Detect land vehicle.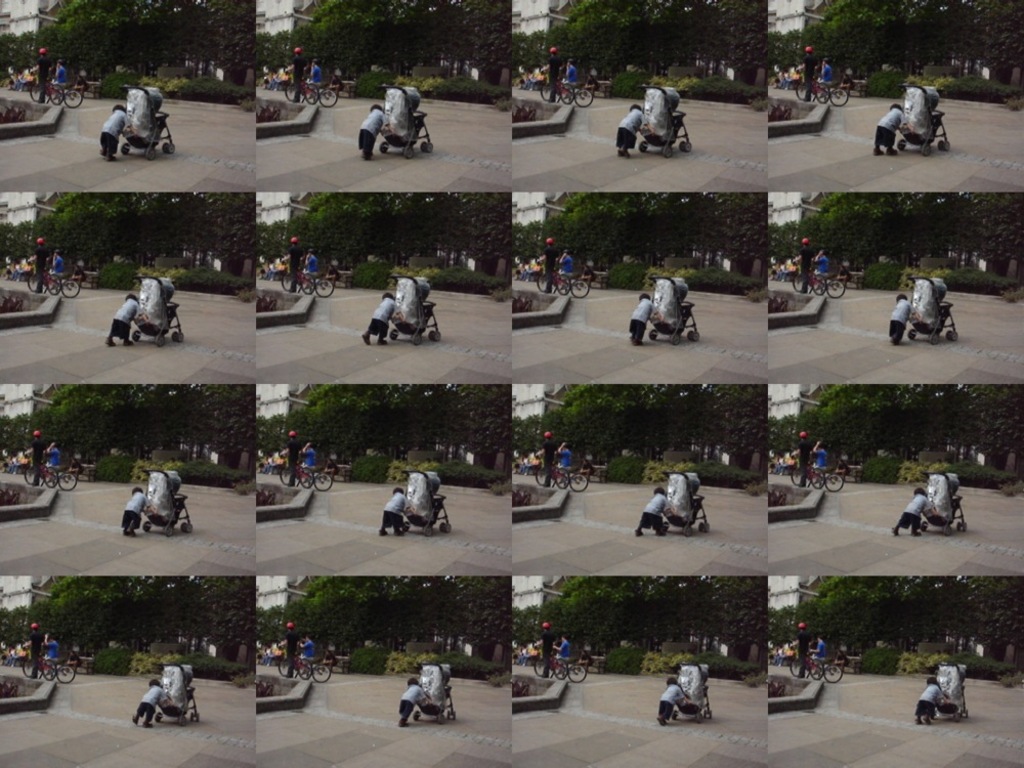
Detected at (x1=406, y1=473, x2=454, y2=531).
